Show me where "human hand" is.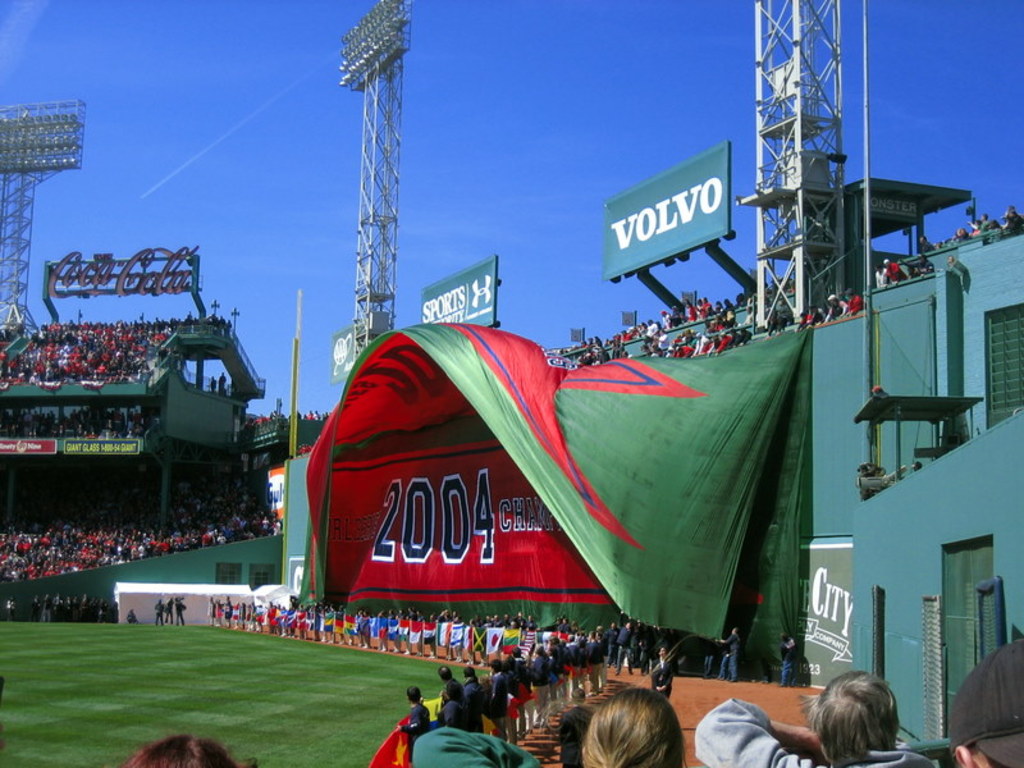
"human hand" is at 396,723,403,732.
